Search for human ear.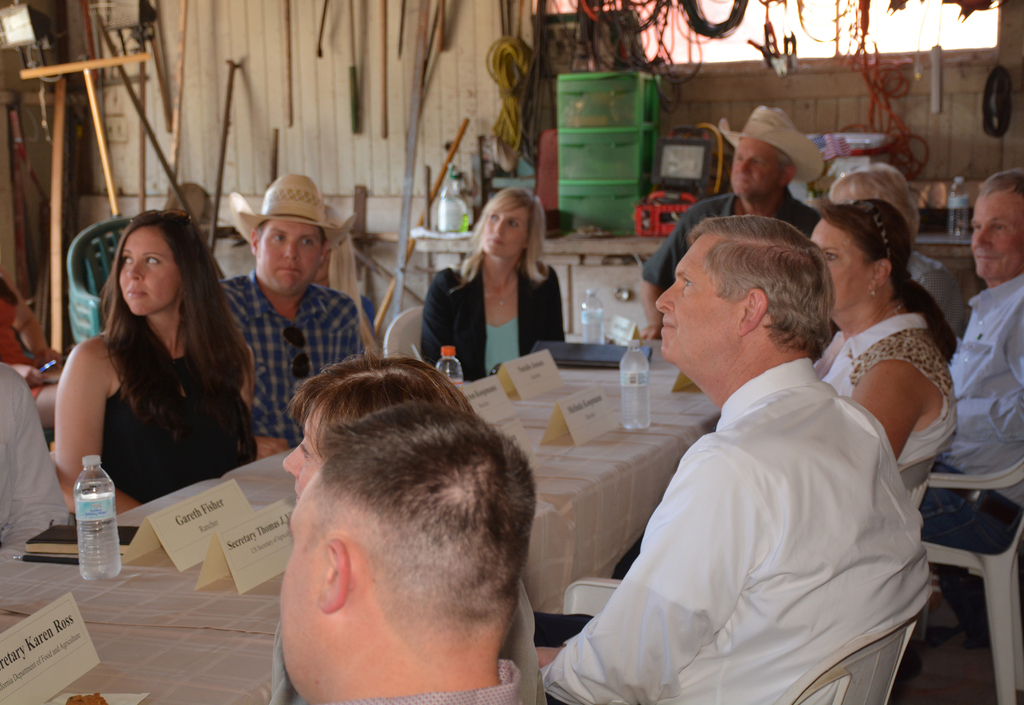
Found at region(783, 166, 797, 186).
